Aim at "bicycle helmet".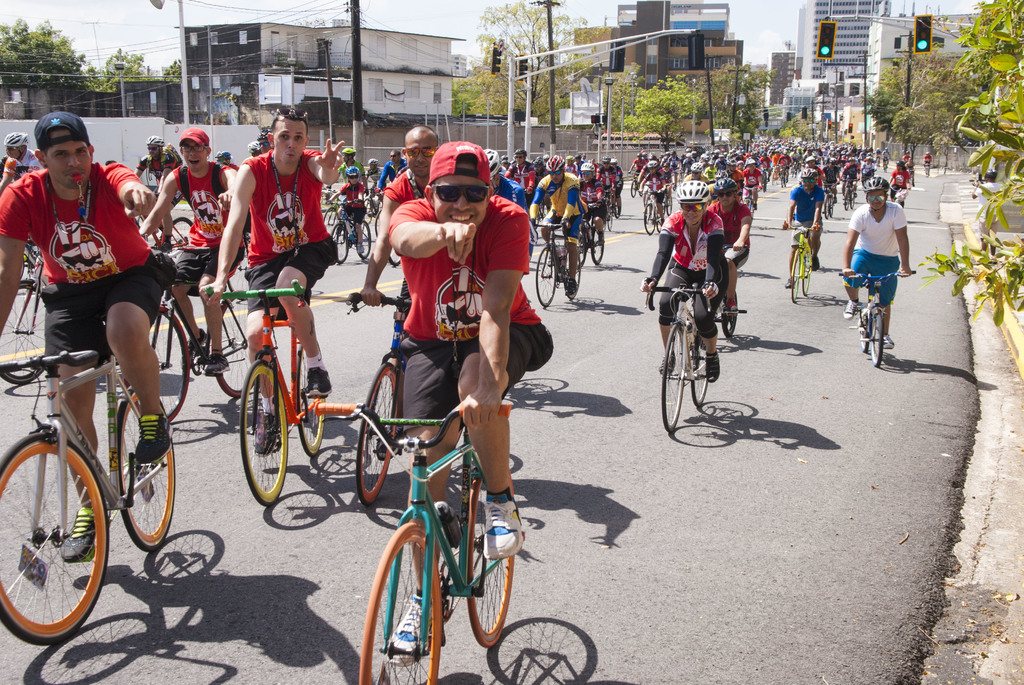
Aimed at (left=543, top=152, right=564, bottom=169).
